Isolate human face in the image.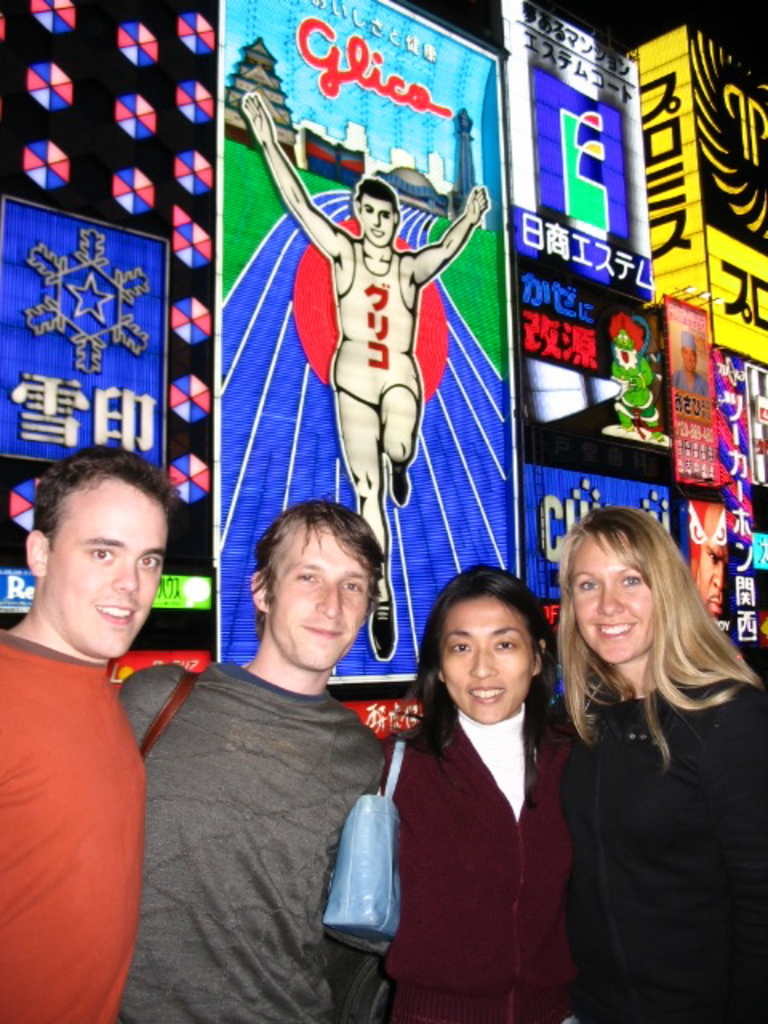
Isolated region: 355/192/397/245.
